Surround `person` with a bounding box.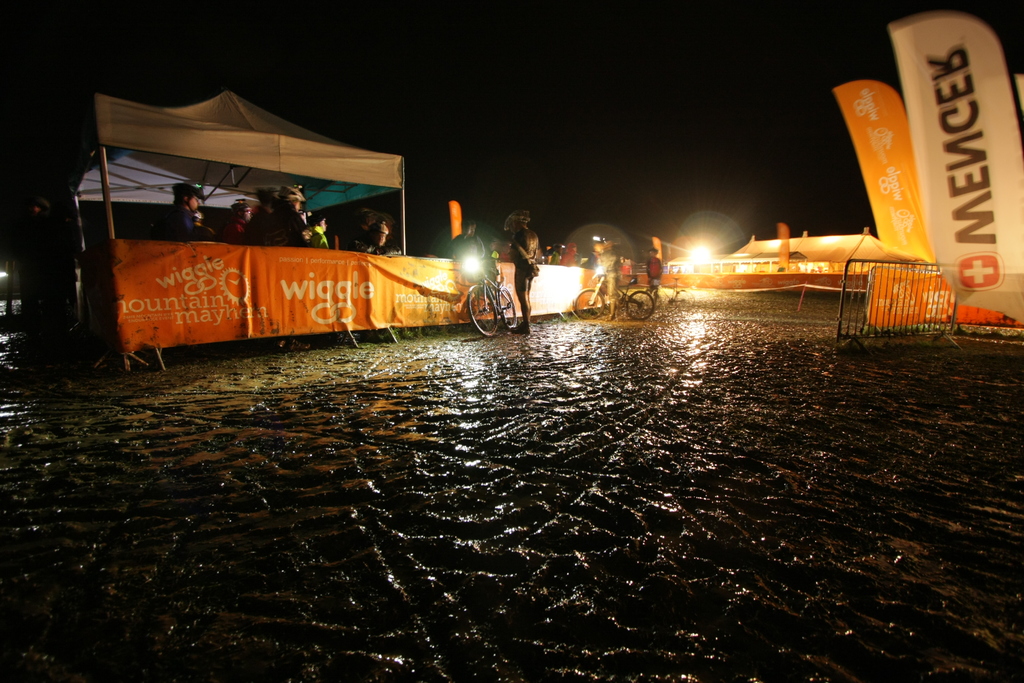
crop(220, 197, 250, 242).
